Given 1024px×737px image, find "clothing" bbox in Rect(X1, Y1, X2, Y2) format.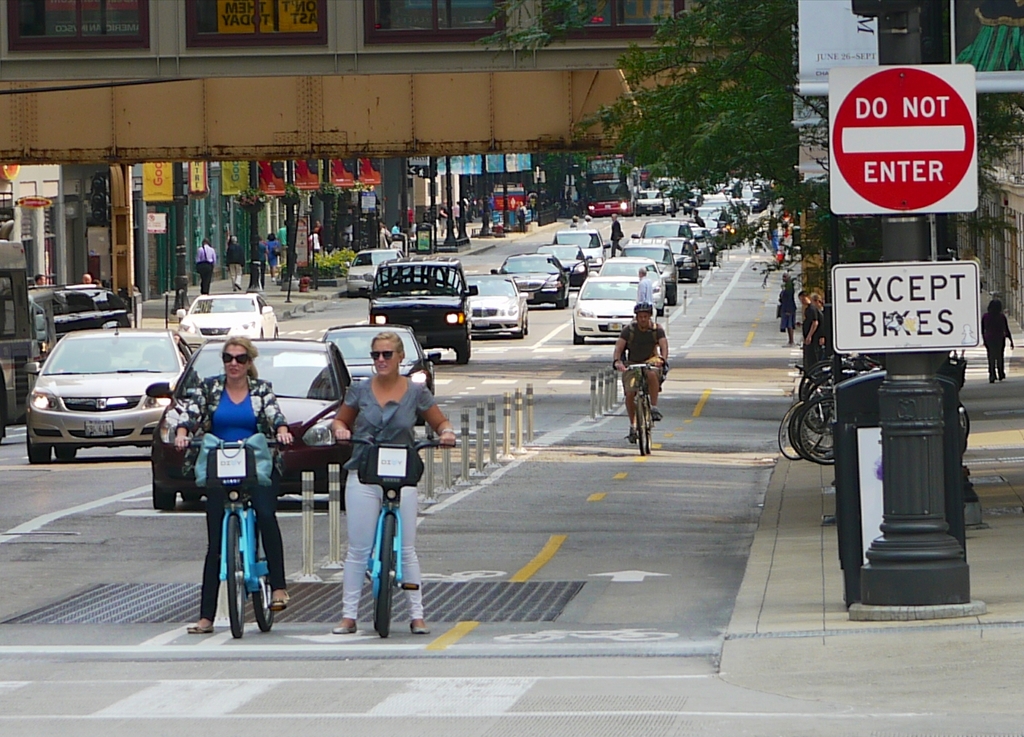
Rect(157, 355, 285, 581).
